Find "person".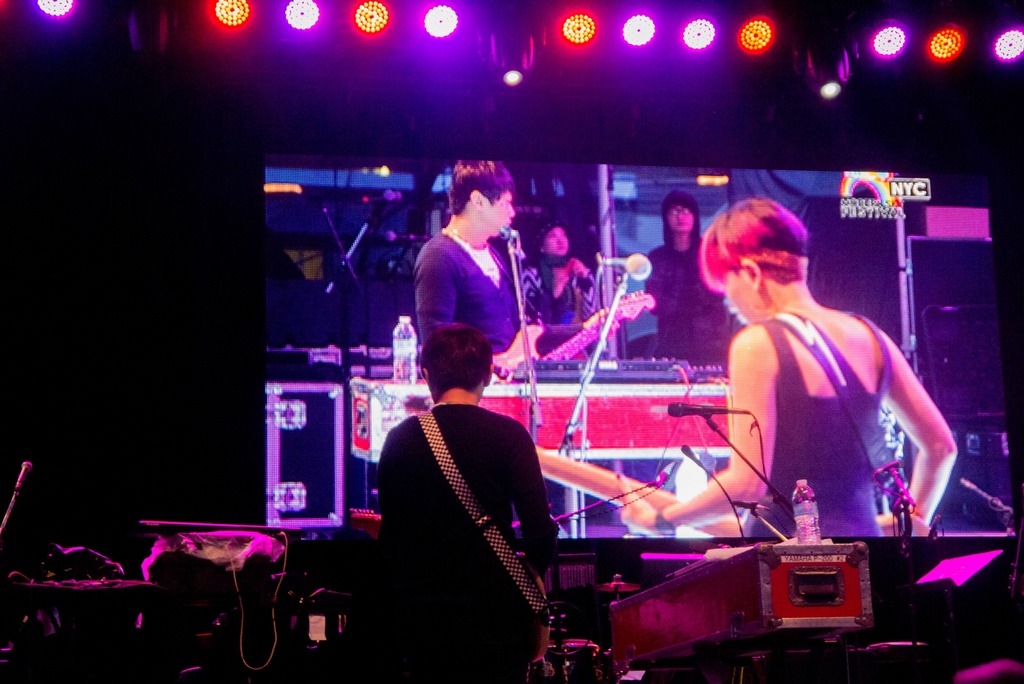
select_region(620, 198, 959, 534).
